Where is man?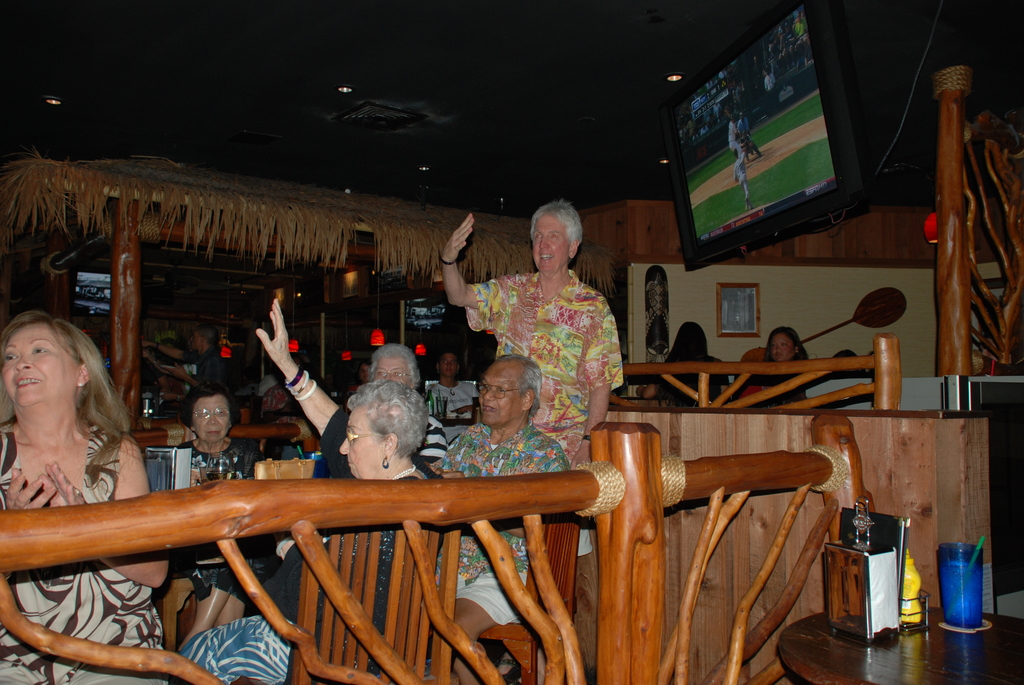
bbox=(139, 324, 241, 429).
